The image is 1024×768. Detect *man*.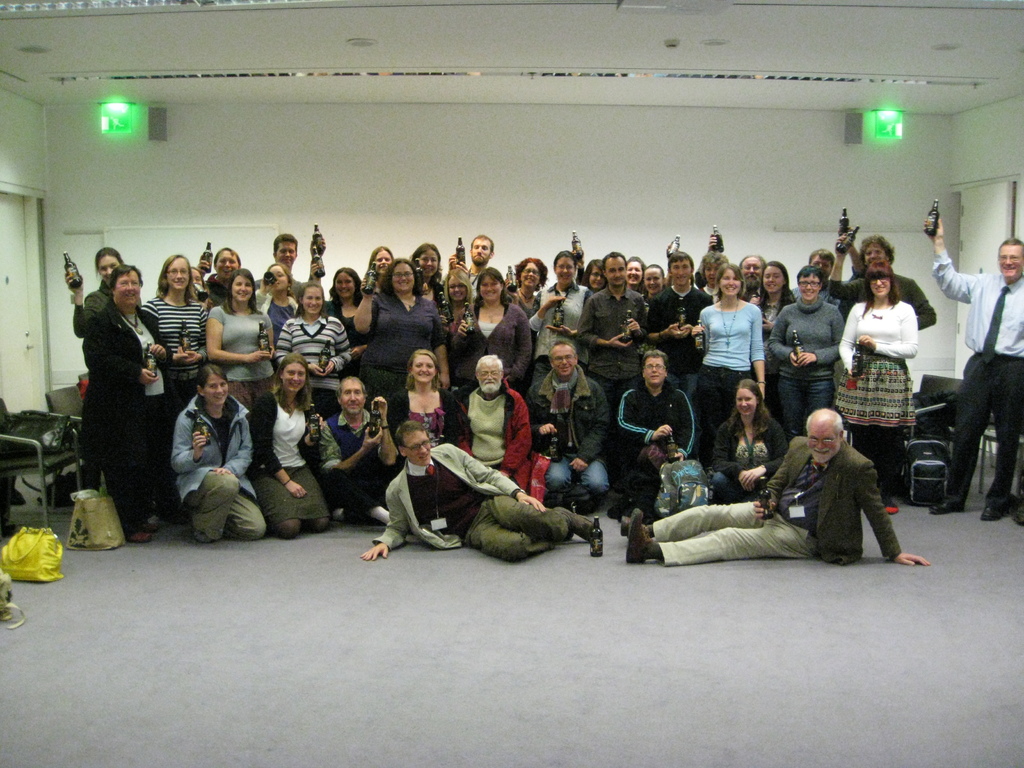
Detection: left=270, top=230, right=301, bottom=308.
